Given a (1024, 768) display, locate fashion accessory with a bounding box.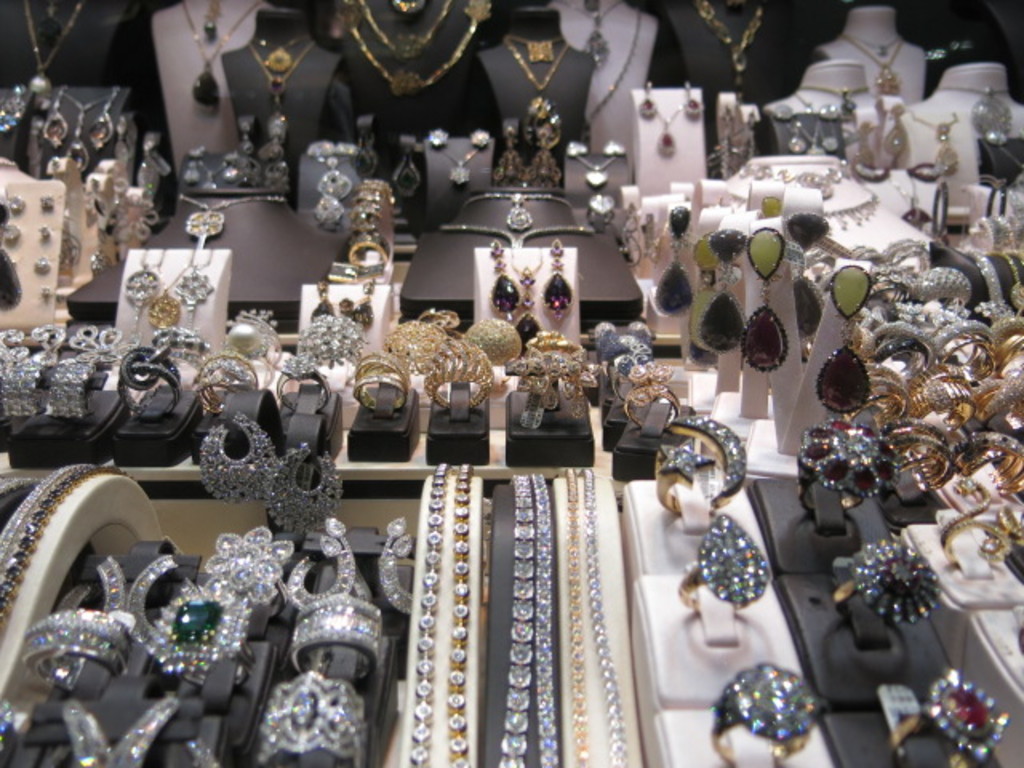
Located: l=389, t=142, r=426, b=202.
